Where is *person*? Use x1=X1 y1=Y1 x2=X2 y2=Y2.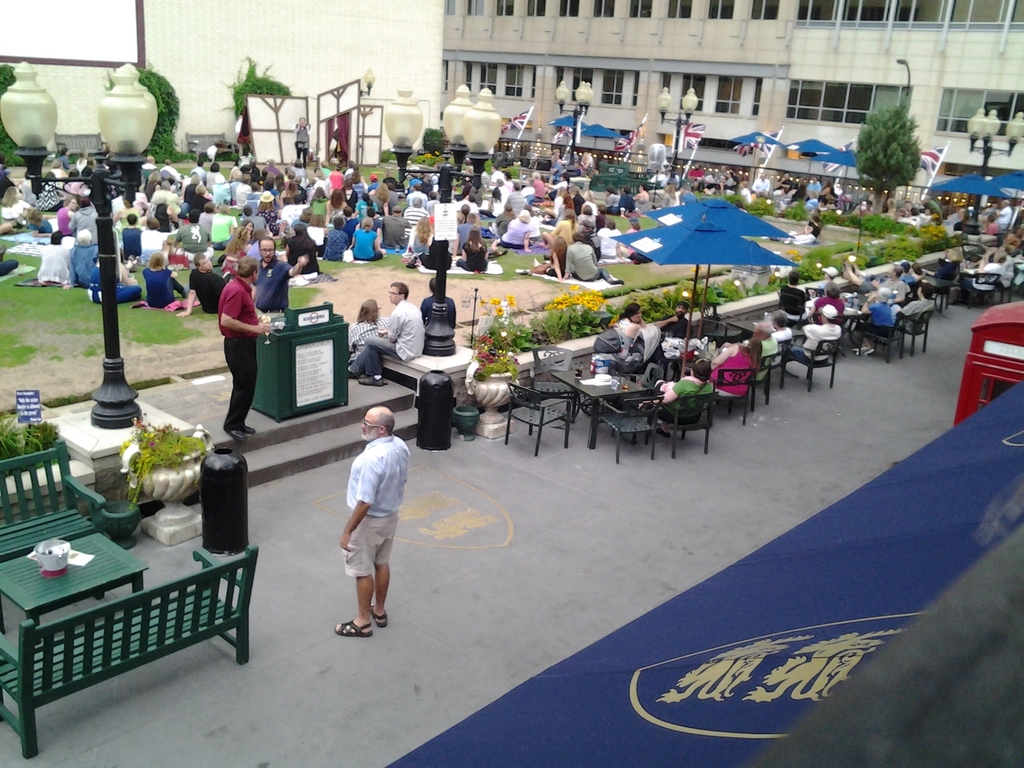
x1=346 y1=277 x2=420 y2=390.
